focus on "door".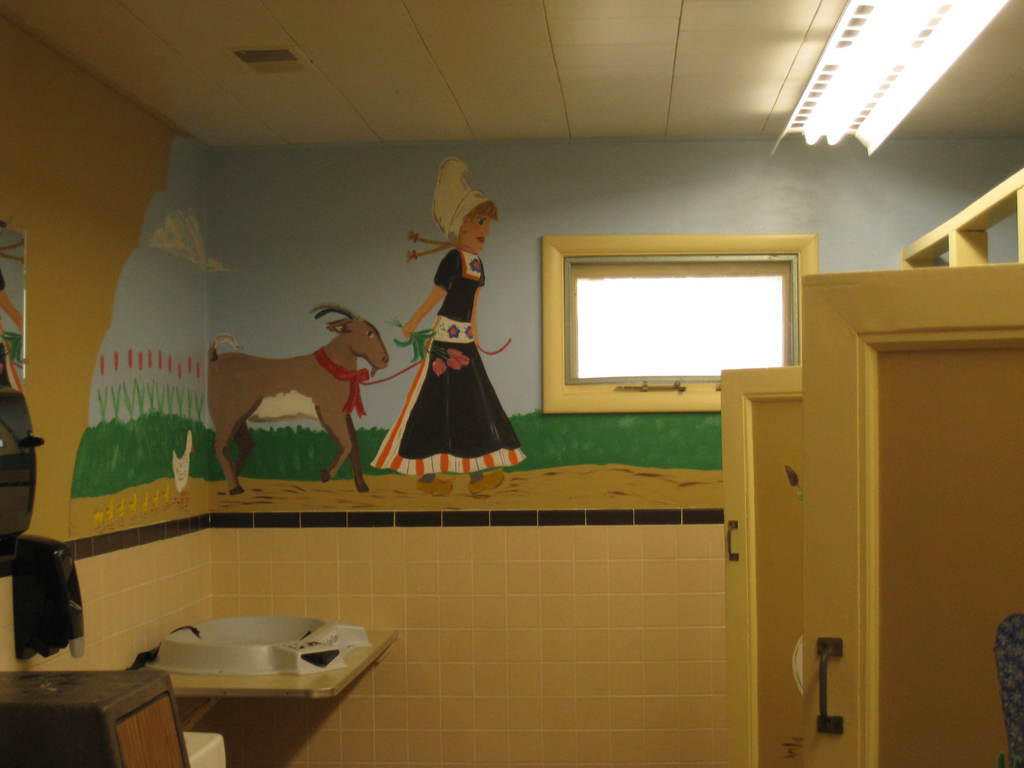
Focused at pyautogui.locateOnScreen(819, 232, 1013, 726).
